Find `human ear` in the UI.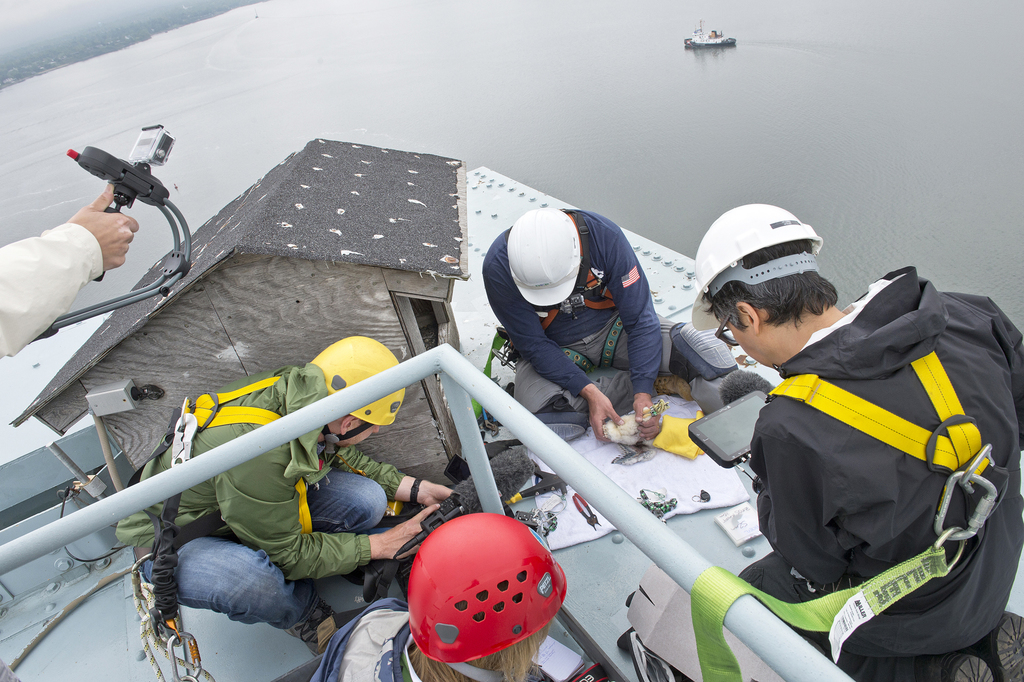
UI element at pyautogui.locateOnScreen(342, 419, 355, 435).
